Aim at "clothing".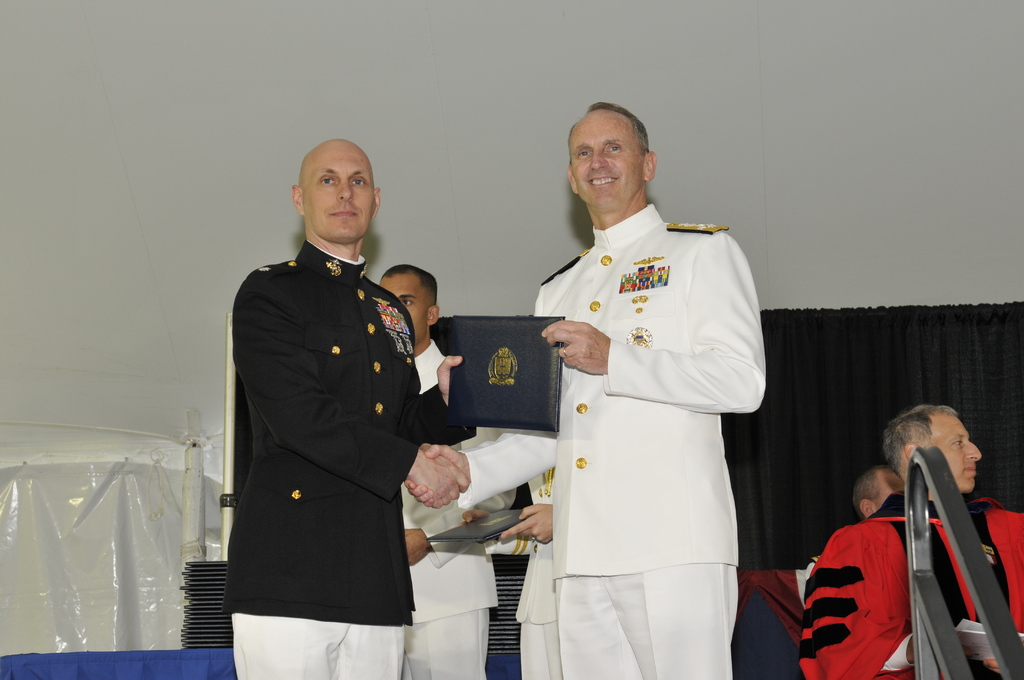
Aimed at [left=522, top=625, right=561, bottom=679].
